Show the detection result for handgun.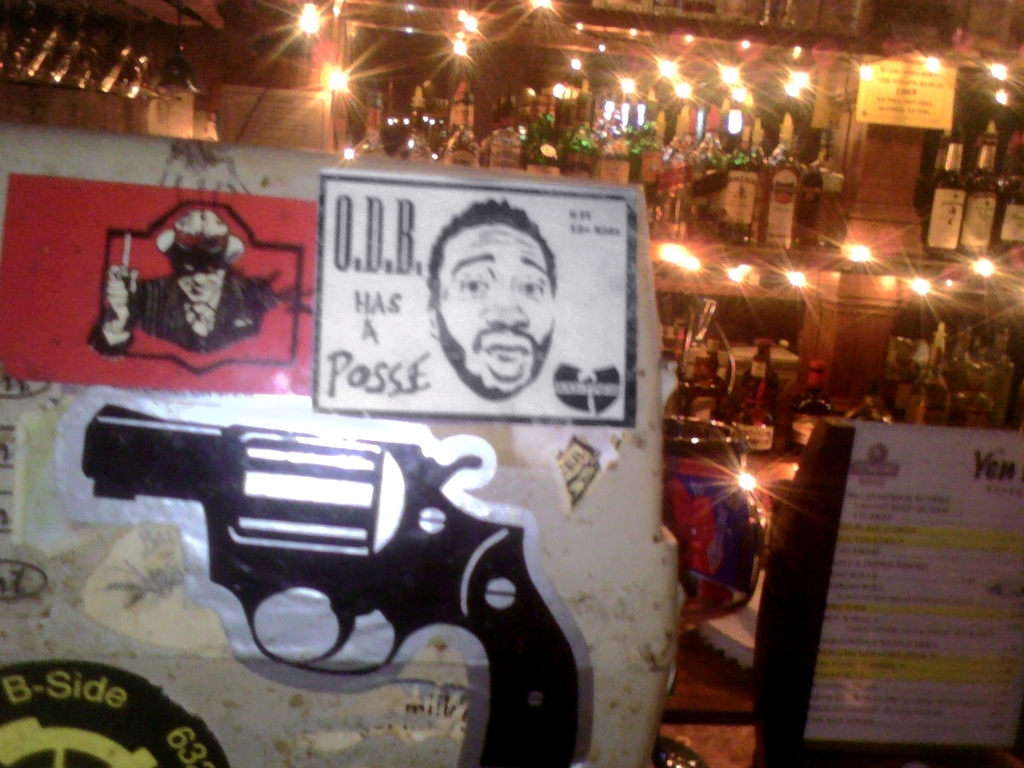
bbox=(77, 402, 579, 767).
